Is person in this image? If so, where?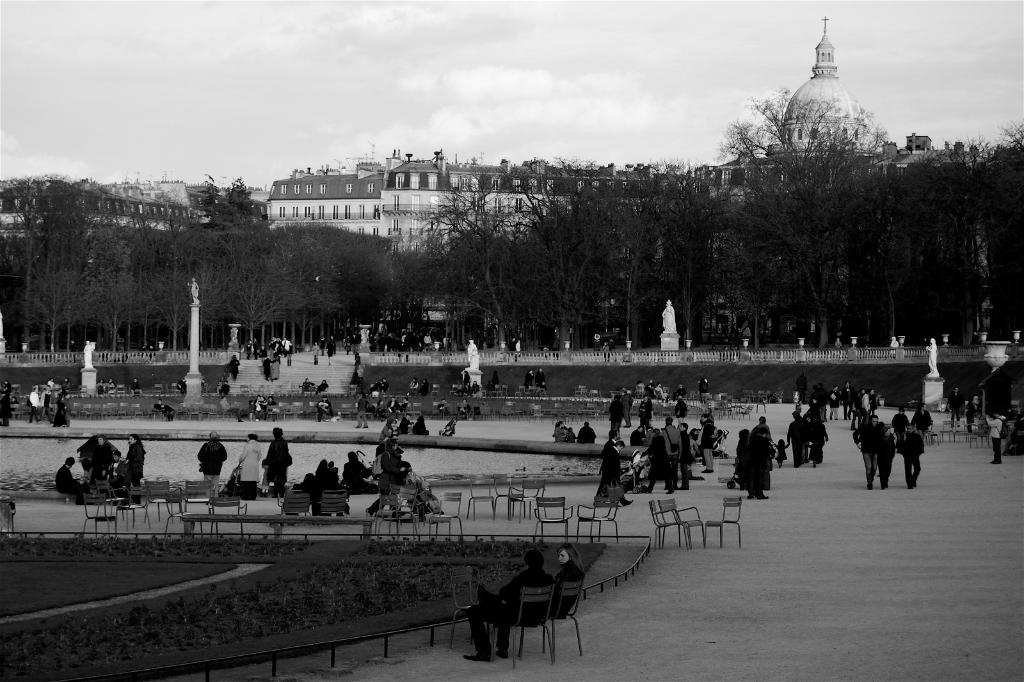
Yes, at crop(458, 399, 473, 420).
